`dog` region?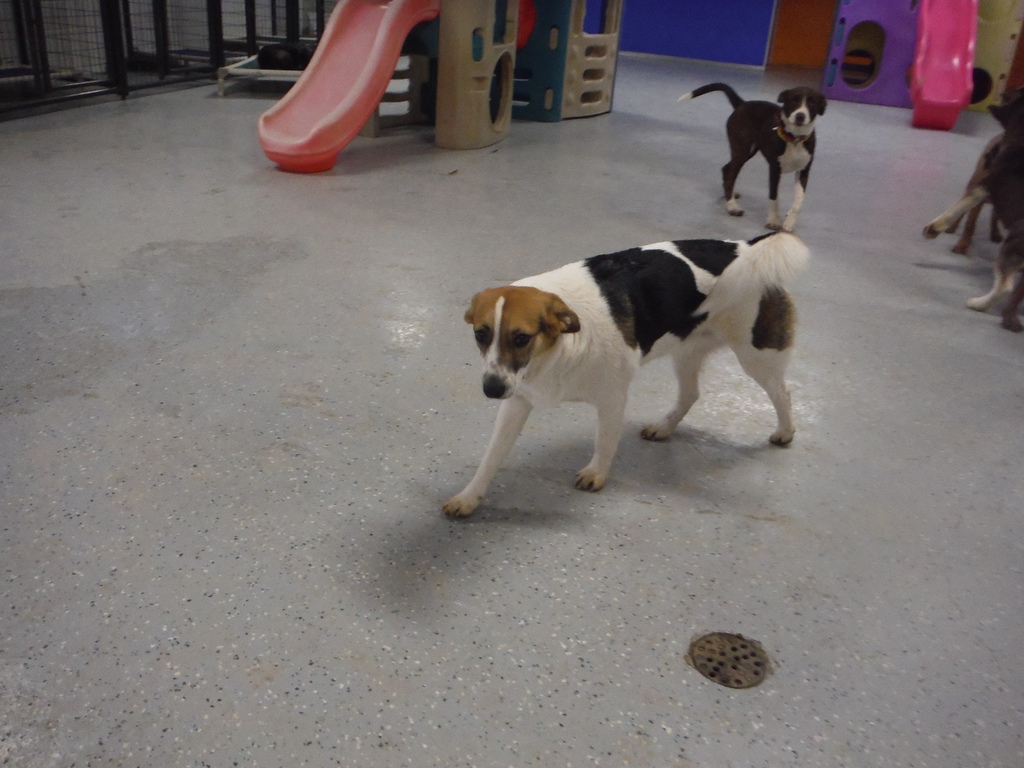
left=440, top=230, right=816, bottom=520
